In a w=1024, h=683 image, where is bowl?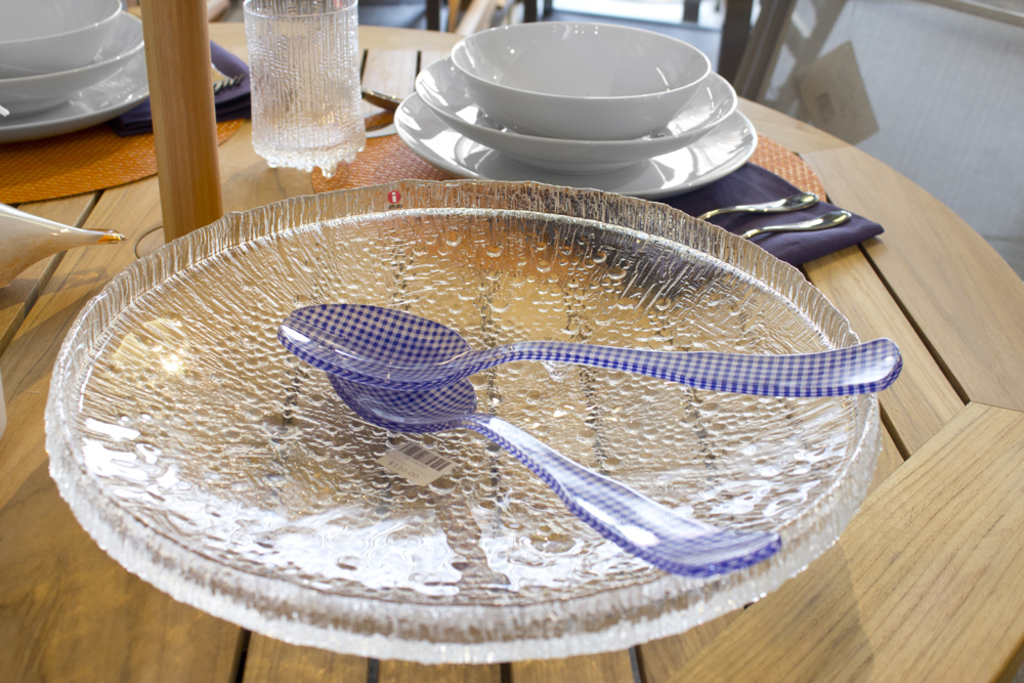
locate(453, 16, 712, 140).
